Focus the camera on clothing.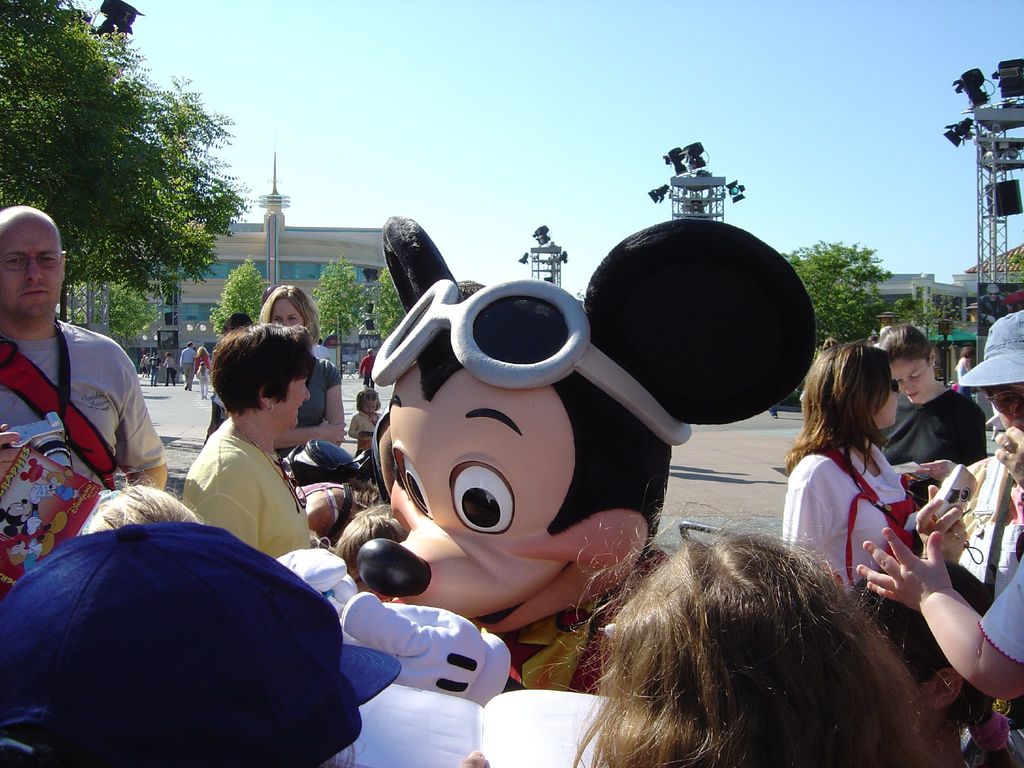
Focus region: rect(975, 543, 1023, 666).
